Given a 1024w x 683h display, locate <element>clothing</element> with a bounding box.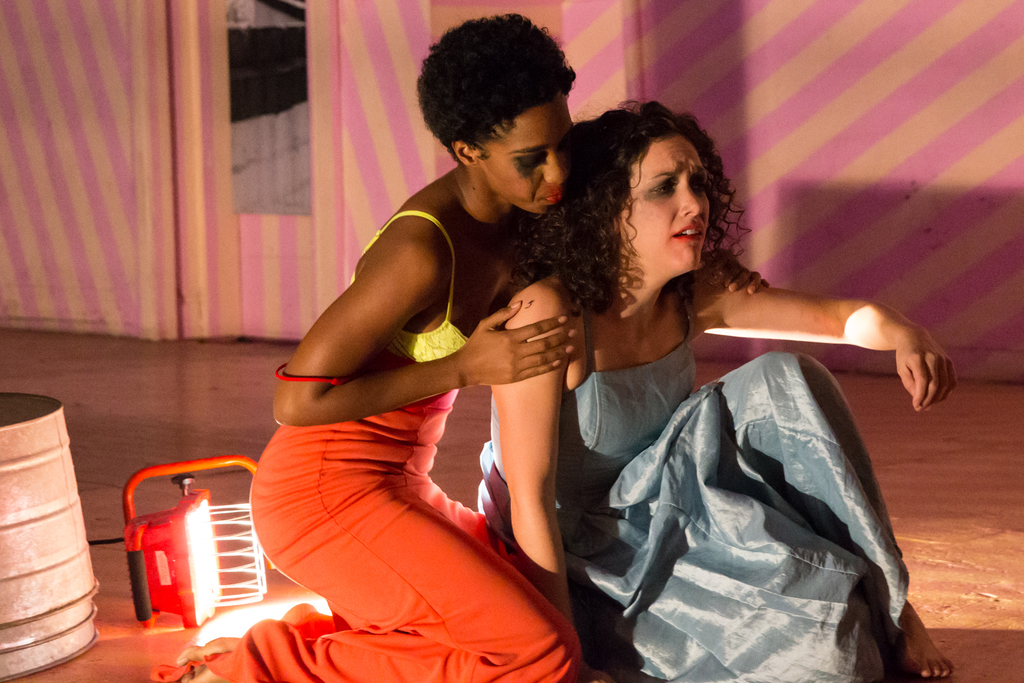
Located: (540, 242, 933, 665).
